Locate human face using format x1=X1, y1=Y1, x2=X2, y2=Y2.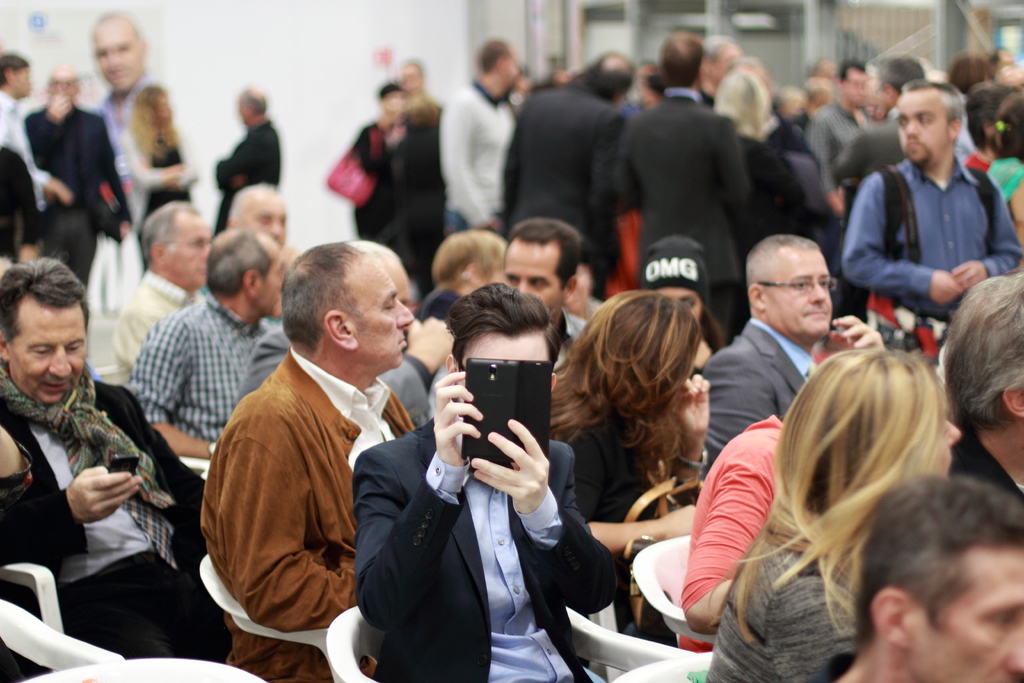
x1=843, y1=67, x2=869, y2=104.
